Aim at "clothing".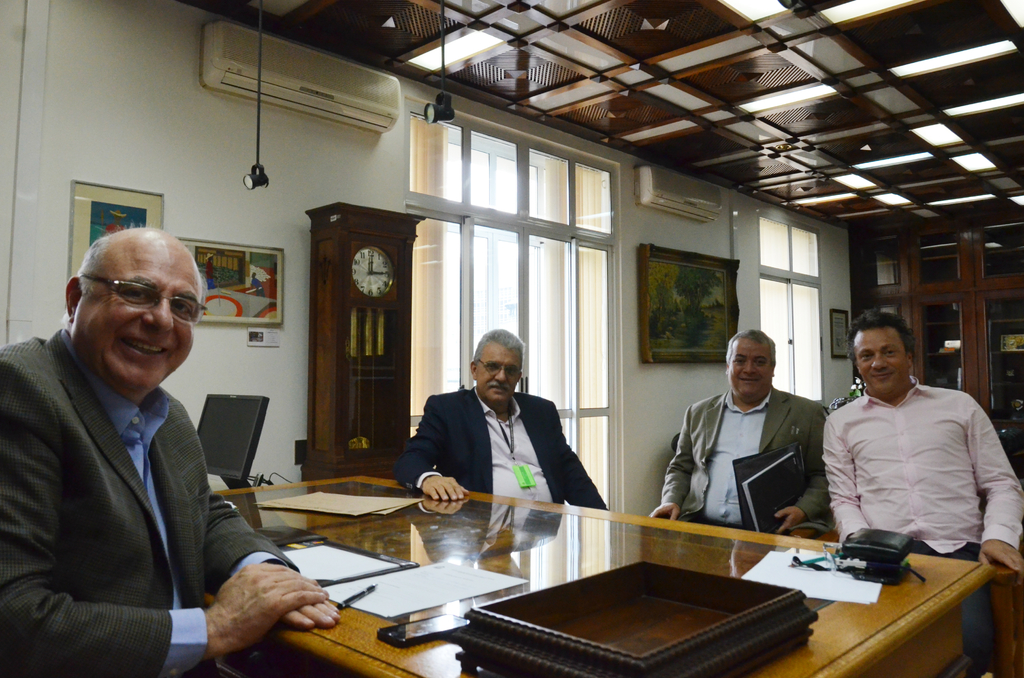
Aimed at select_region(0, 326, 300, 677).
